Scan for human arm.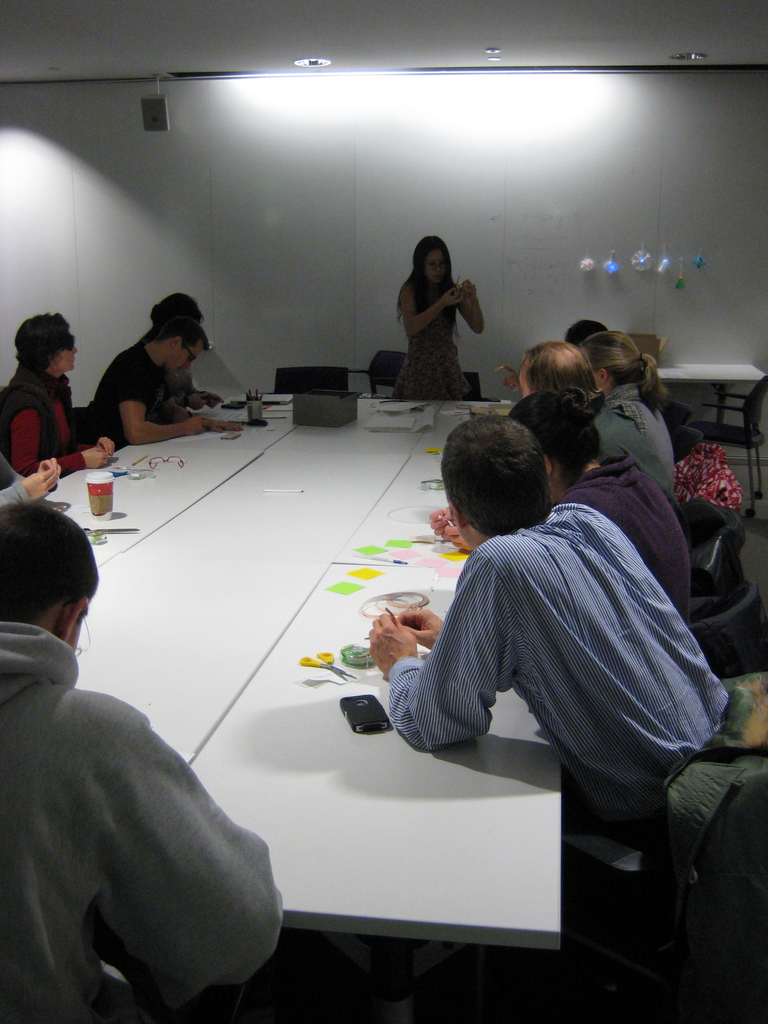
Scan result: locate(1, 463, 62, 507).
